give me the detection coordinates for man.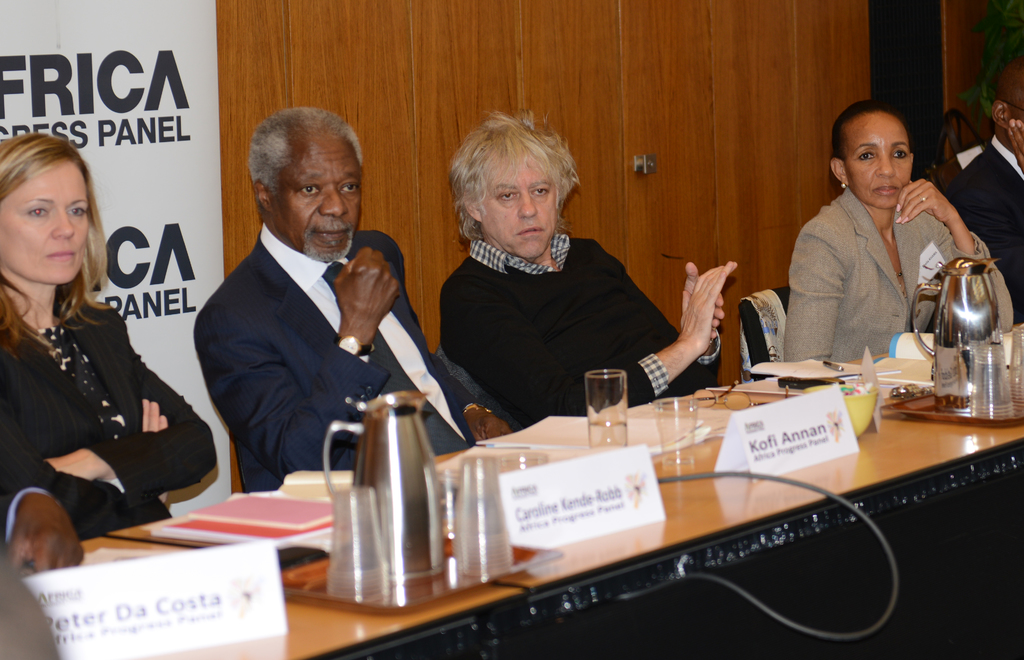
<bbox>785, 99, 1014, 365</bbox>.
